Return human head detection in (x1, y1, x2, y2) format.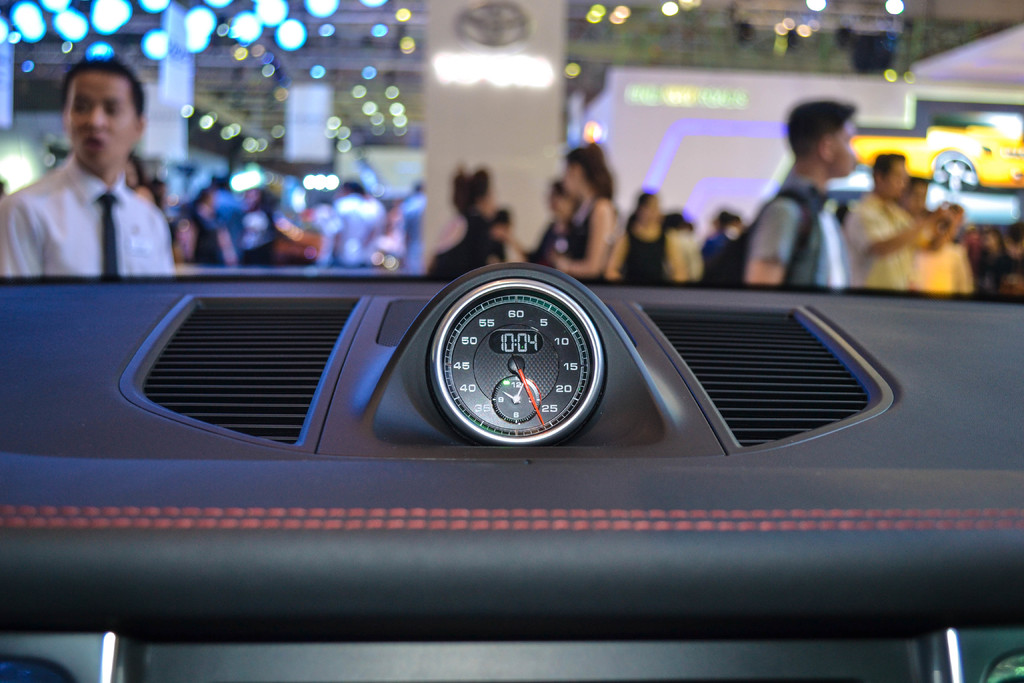
(874, 157, 913, 198).
